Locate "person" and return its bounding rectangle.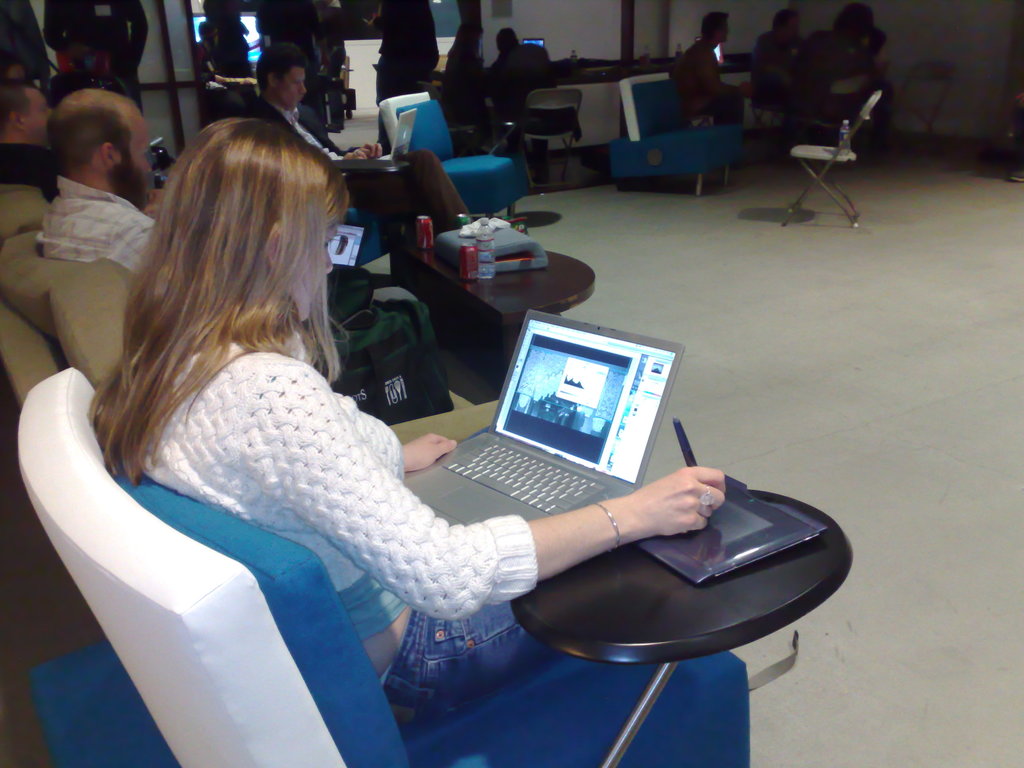
x1=84, y1=111, x2=730, y2=742.
